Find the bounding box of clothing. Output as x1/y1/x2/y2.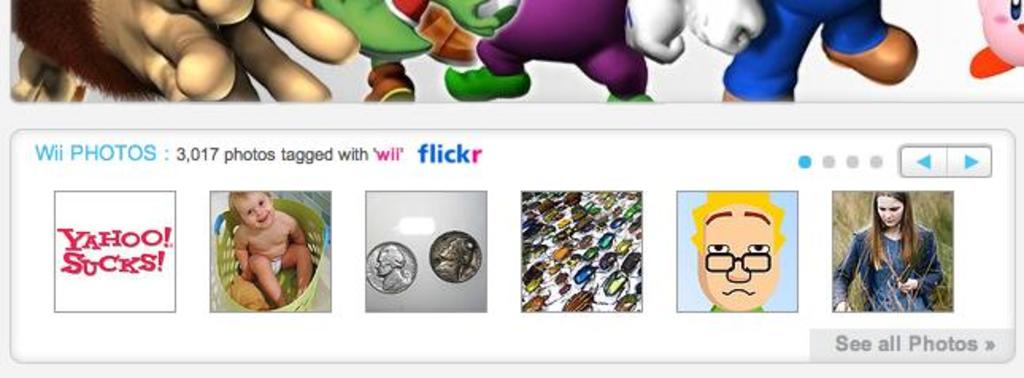
840/195/949/311.
